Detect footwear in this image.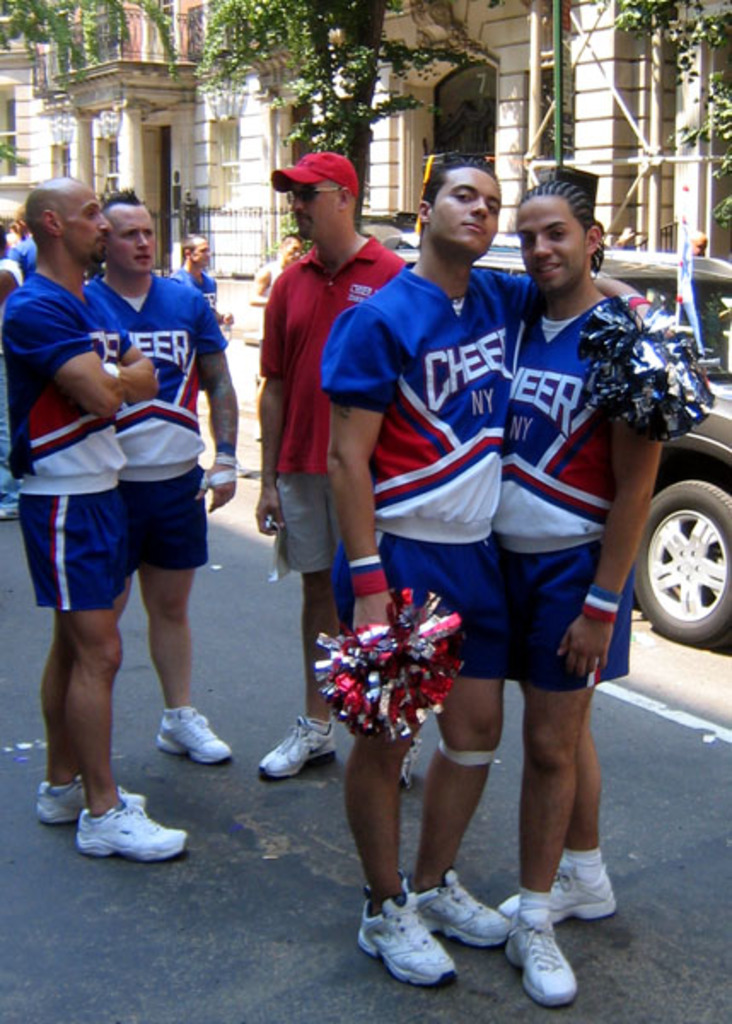
Detection: (x1=491, y1=869, x2=616, y2=920).
